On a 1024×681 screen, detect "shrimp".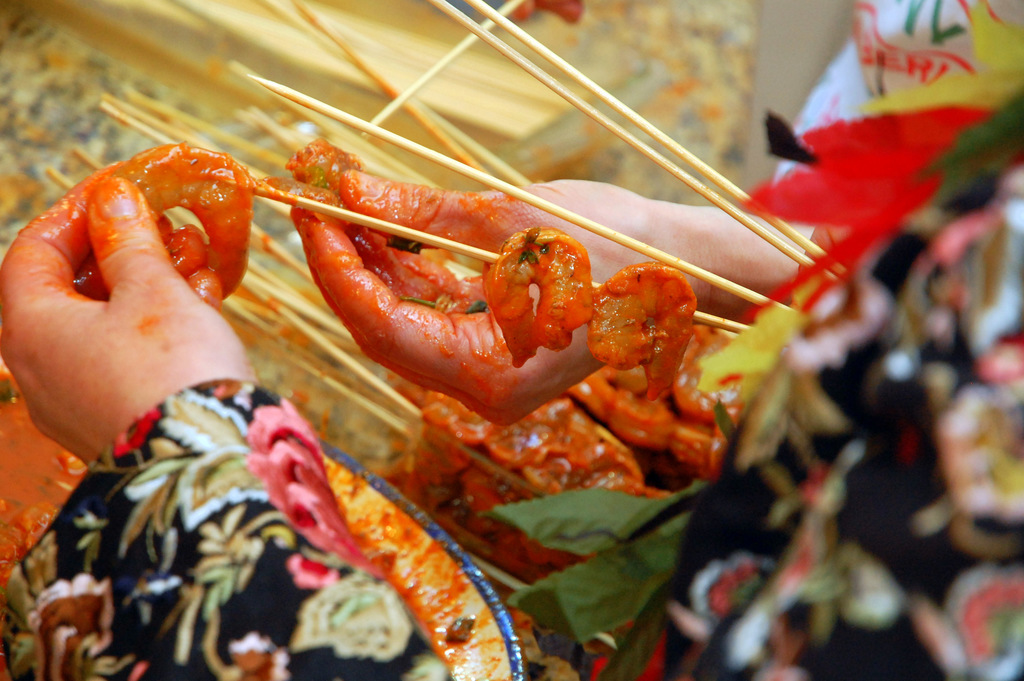
<region>116, 137, 248, 296</region>.
